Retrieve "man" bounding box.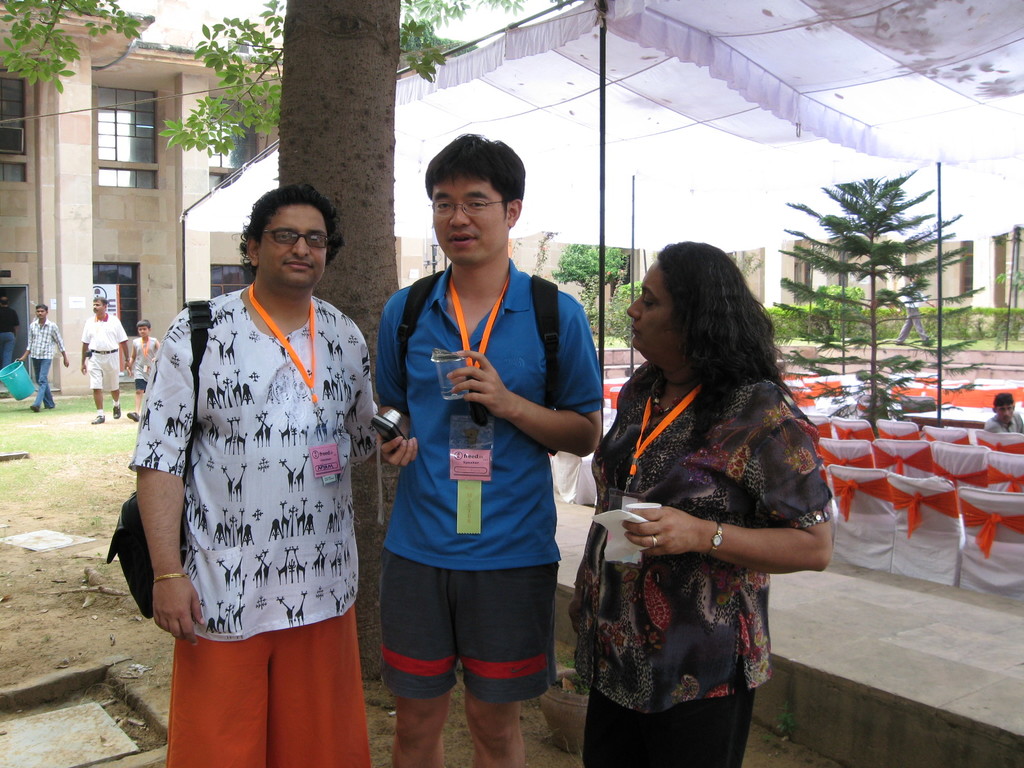
Bounding box: BBox(22, 303, 68, 410).
